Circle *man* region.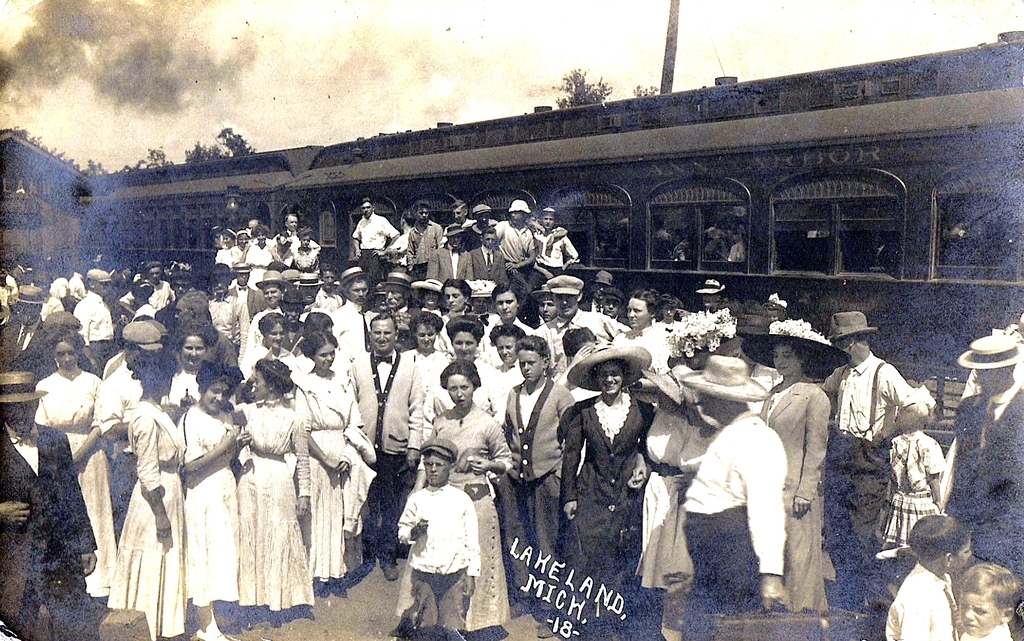
Region: bbox=(931, 334, 1023, 574).
